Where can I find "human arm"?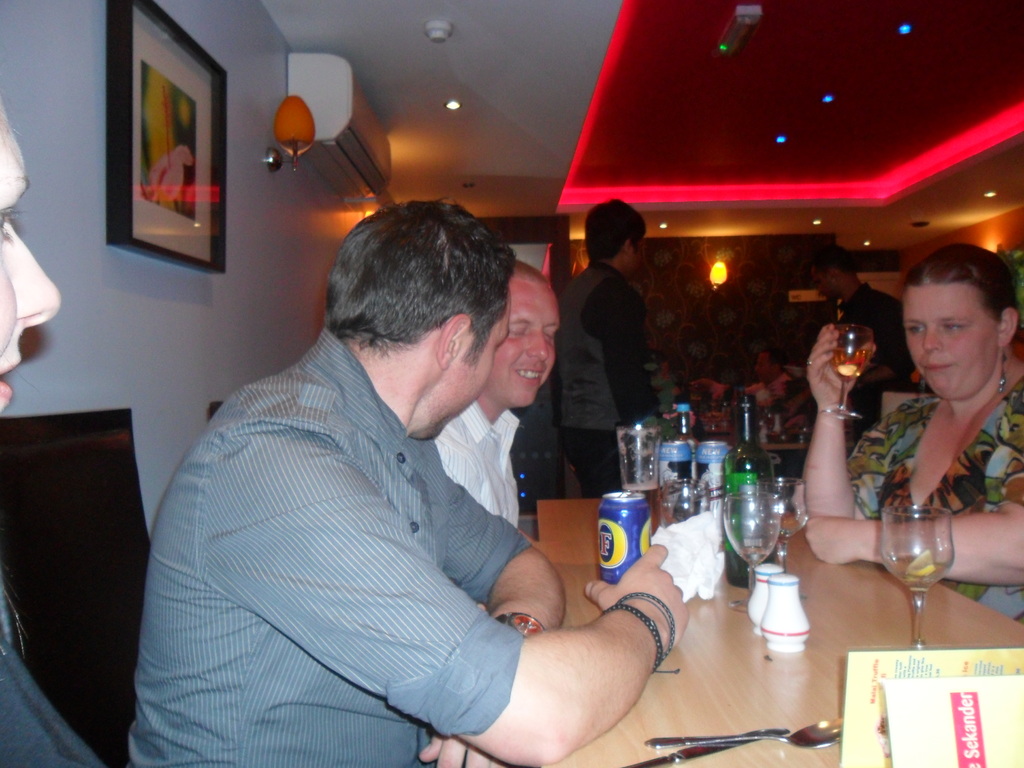
You can find it at pyautogui.locateOnScreen(449, 598, 678, 755).
